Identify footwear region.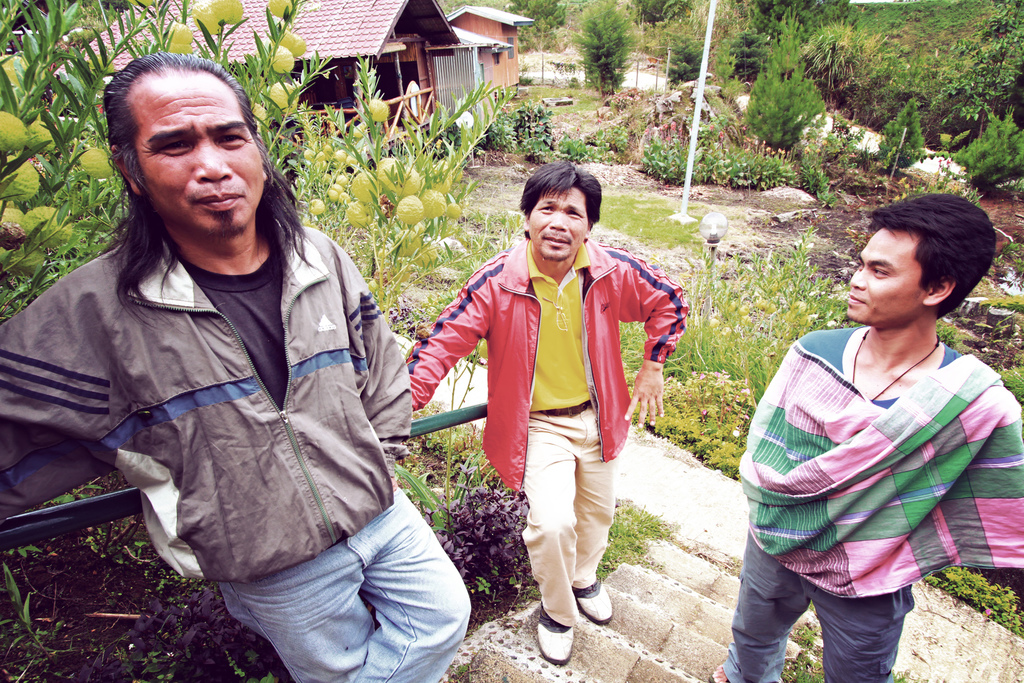
Region: 534:614:576:662.
